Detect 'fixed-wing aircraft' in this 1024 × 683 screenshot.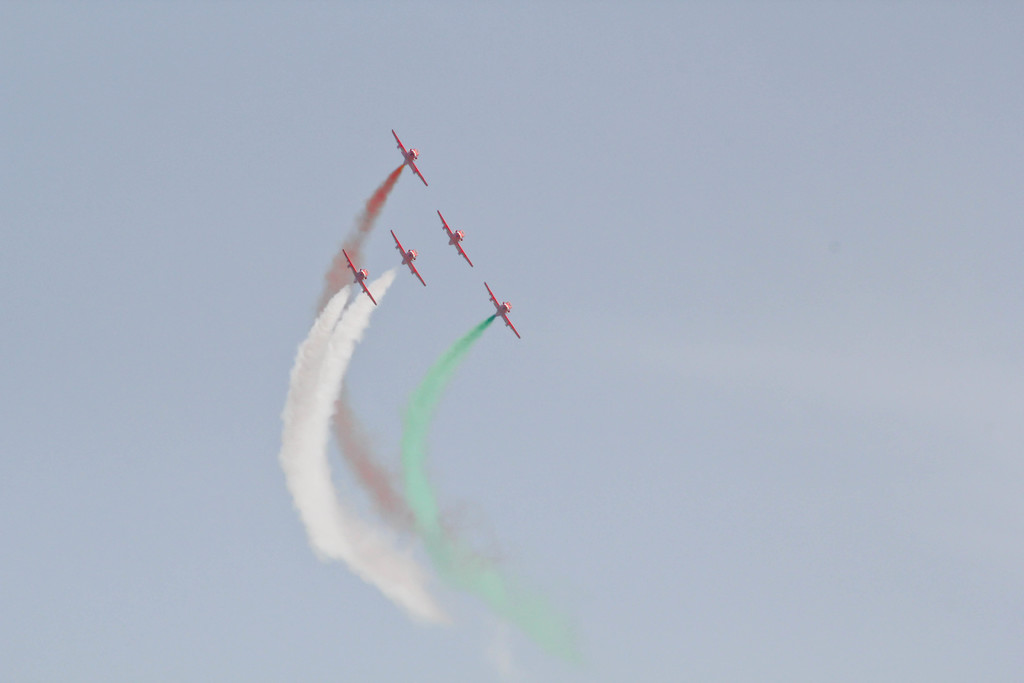
Detection: select_region(484, 281, 520, 338).
